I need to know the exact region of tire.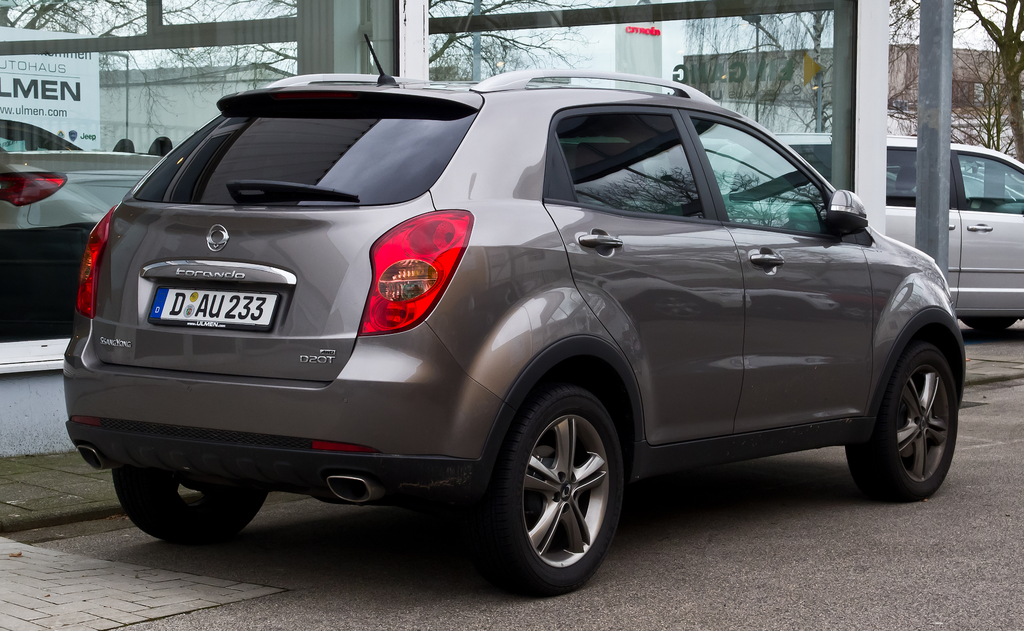
Region: BBox(956, 310, 1021, 334).
